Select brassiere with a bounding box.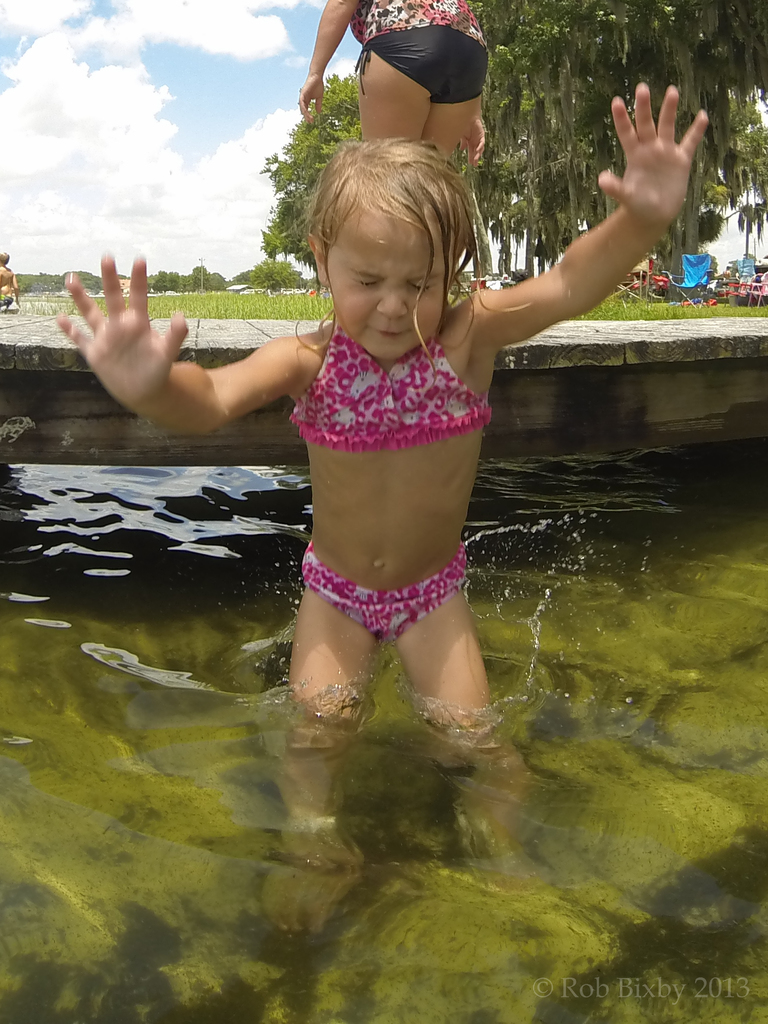
<region>288, 314, 488, 453</region>.
